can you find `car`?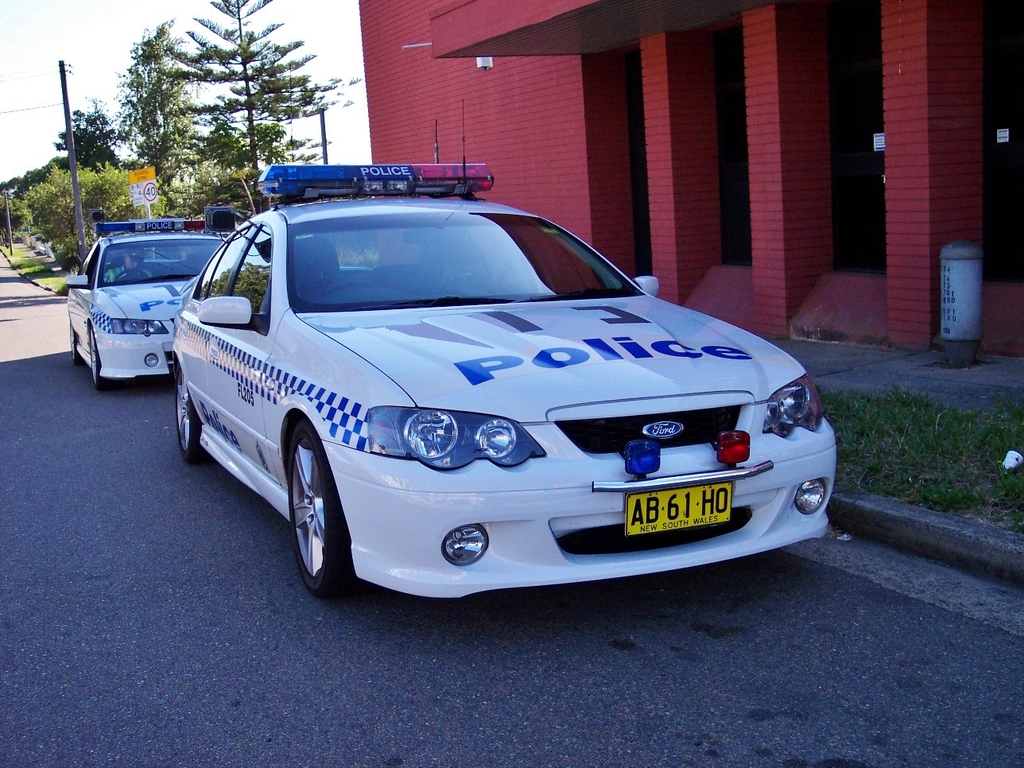
Yes, bounding box: box(67, 216, 231, 390).
